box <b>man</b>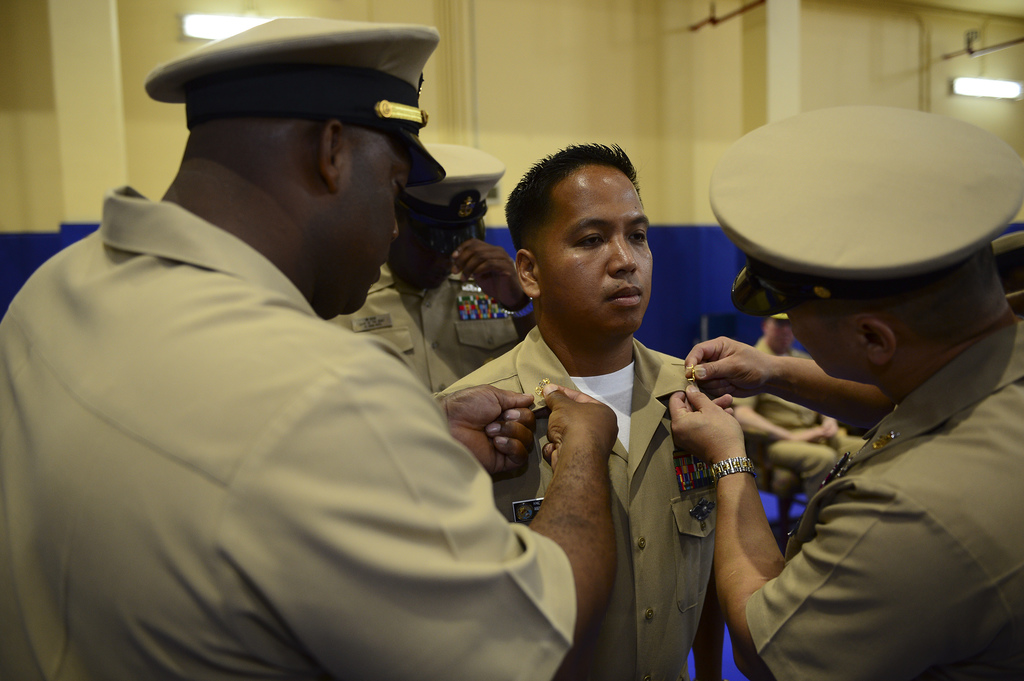
Rect(669, 107, 1023, 680)
